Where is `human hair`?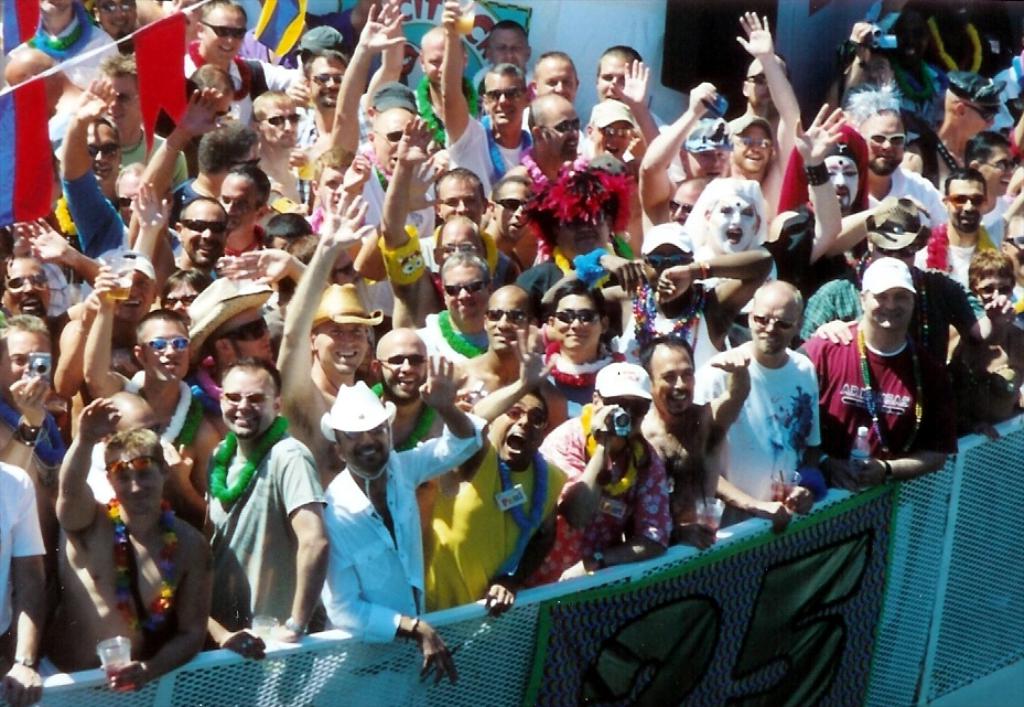
pyautogui.locateOnScreen(419, 26, 446, 60).
